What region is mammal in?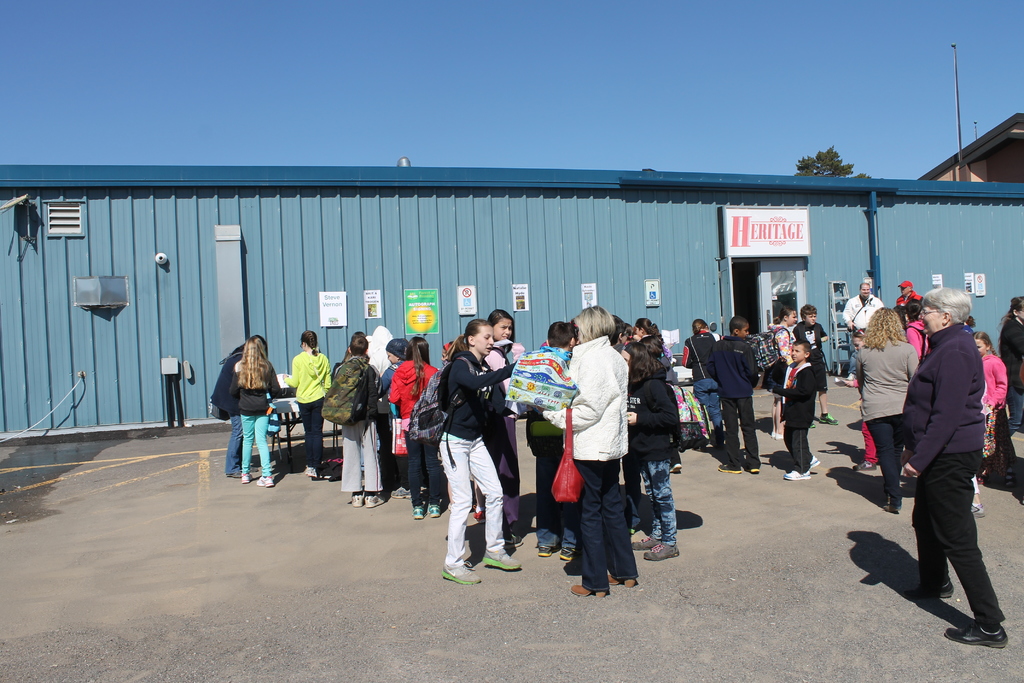
select_region(909, 290, 929, 361).
